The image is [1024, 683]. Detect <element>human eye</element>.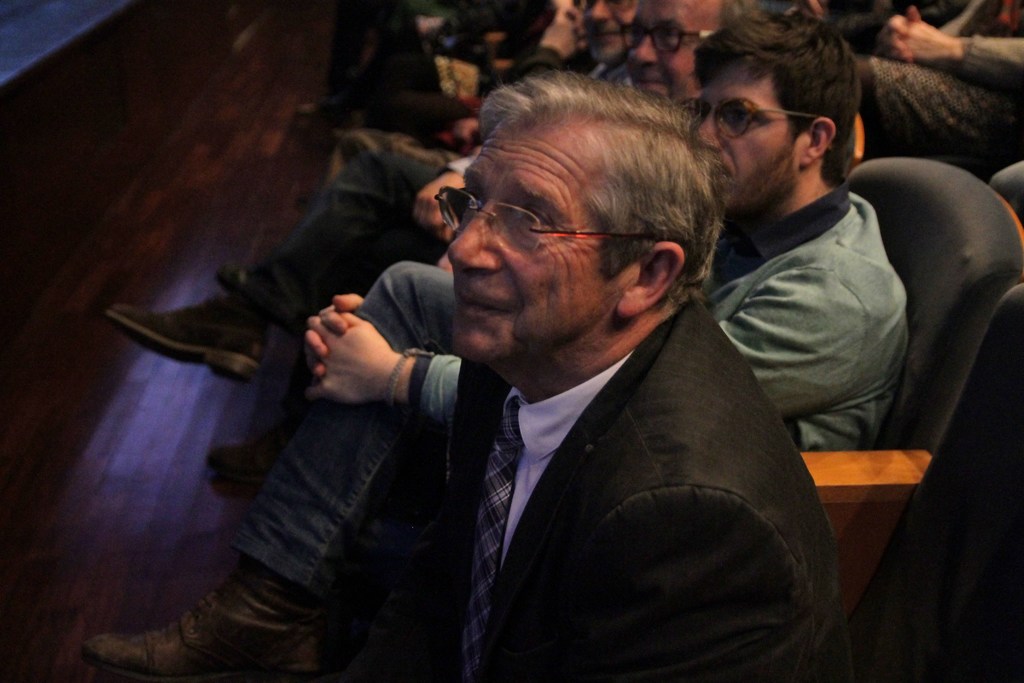
Detection: [left=626, top=27, right=641, bottom=43].
